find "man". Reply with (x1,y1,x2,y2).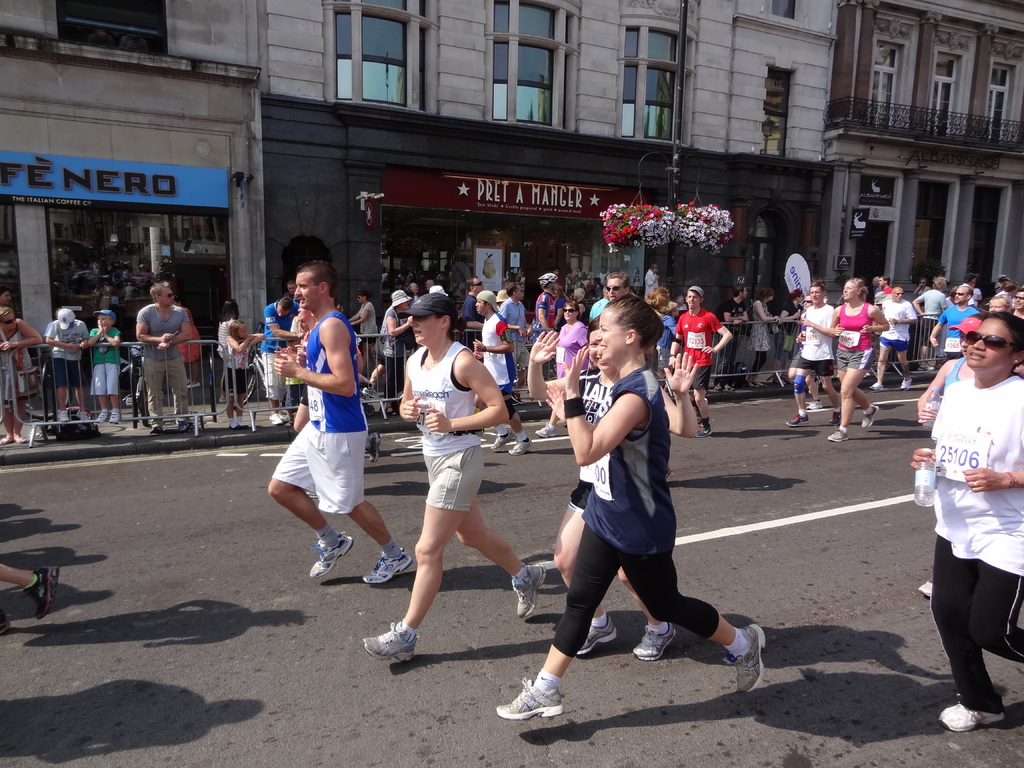
(261,294,303,438).
